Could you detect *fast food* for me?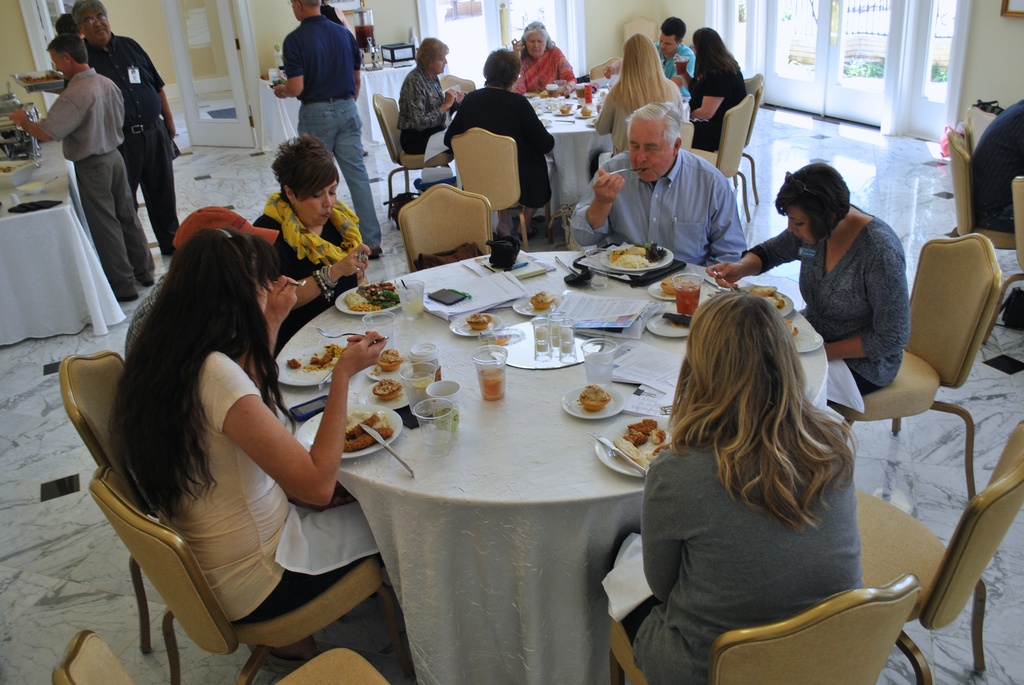
Detection result: {"x1": 343, "y1": 416, "x2": 390, "y2": 454}.
